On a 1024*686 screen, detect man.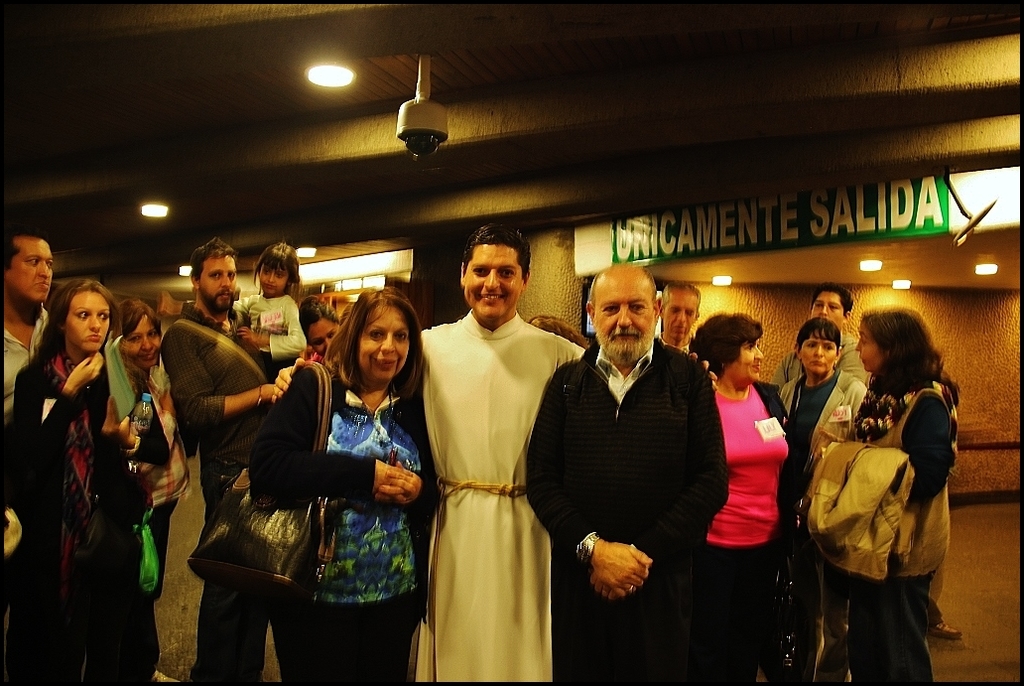
659, 279, 713, 353.
